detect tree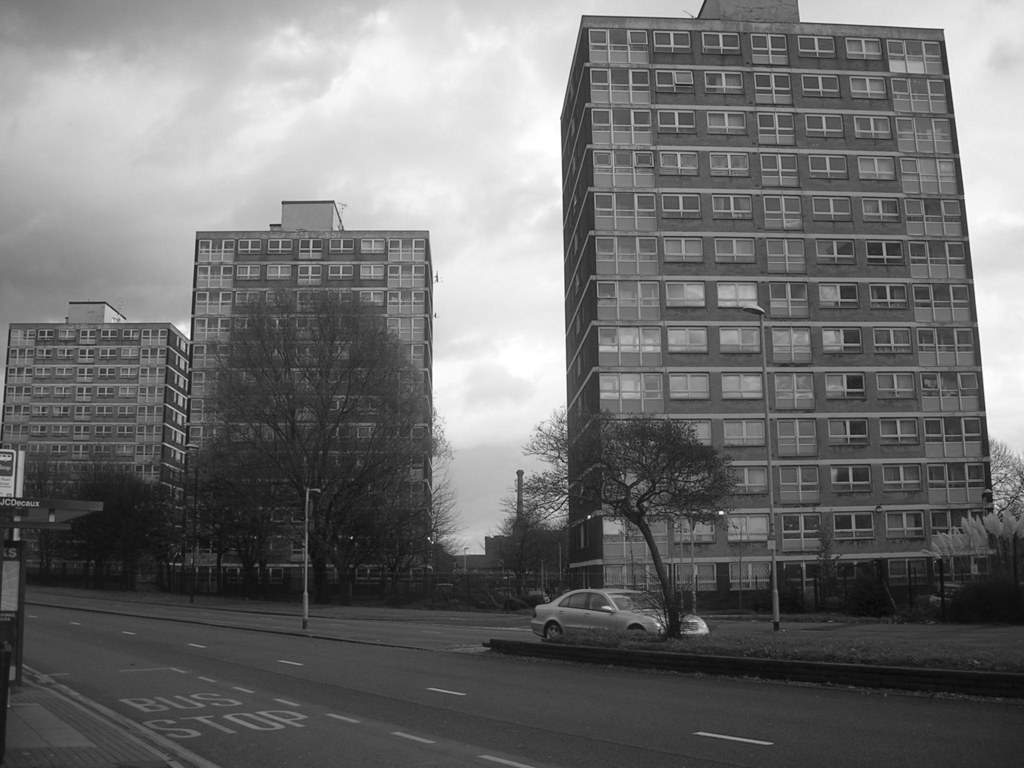
rect(193, 461, 281, 601)
